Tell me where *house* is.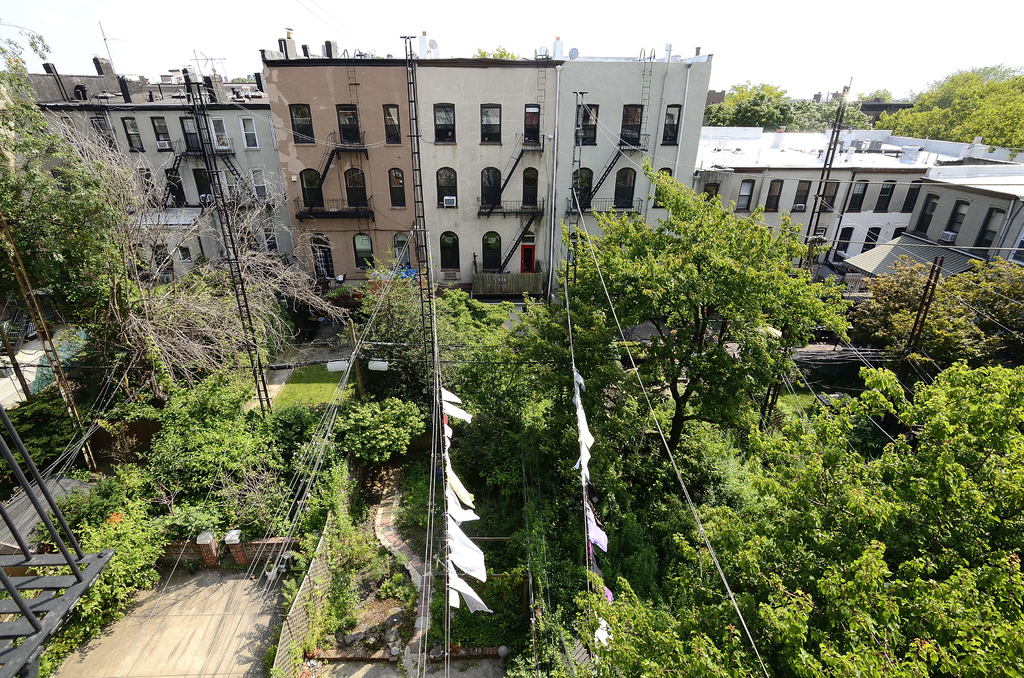
*house* is at bbox=[426, 47, 715, 300].
